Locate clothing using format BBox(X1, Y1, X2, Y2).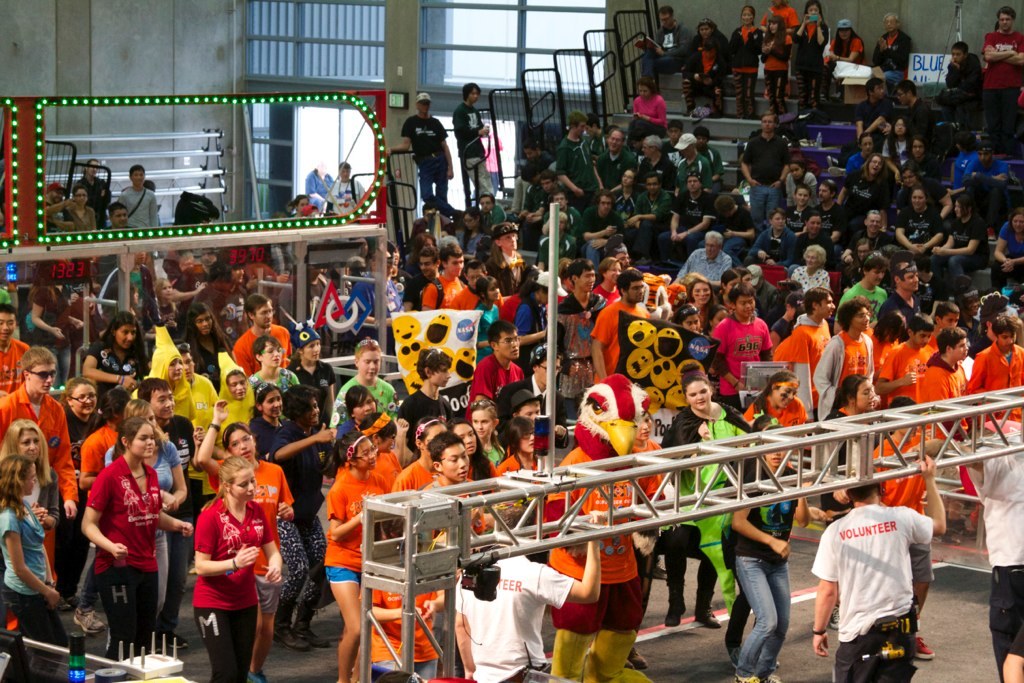
BBox(933, 210, 987, 286).
